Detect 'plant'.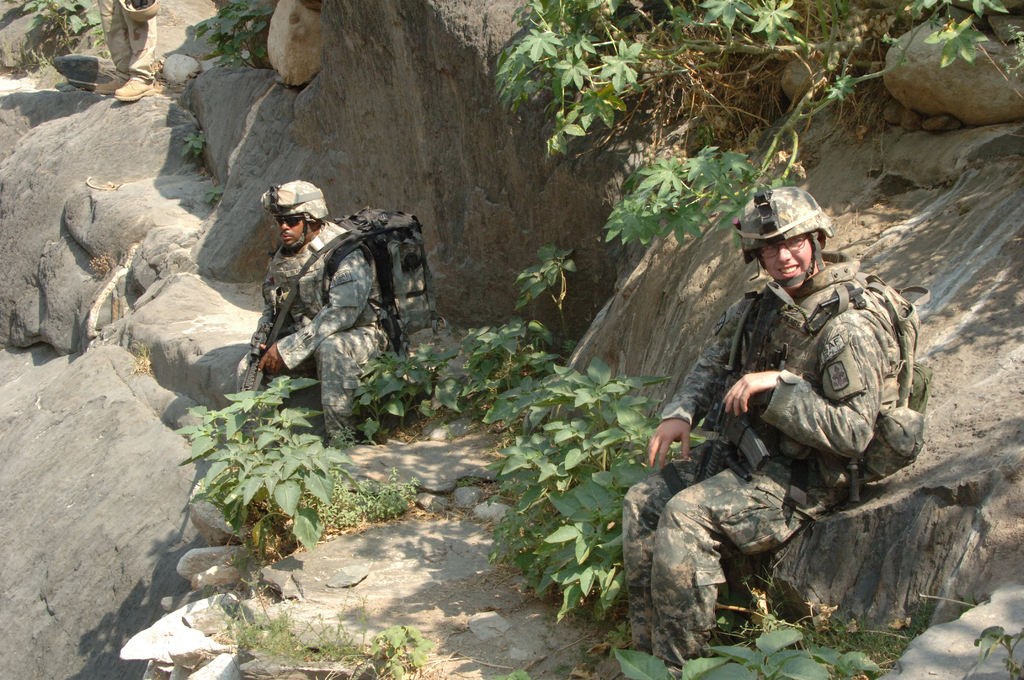
Detected at [x1=603, y1=67, x2=826, y2=250].
